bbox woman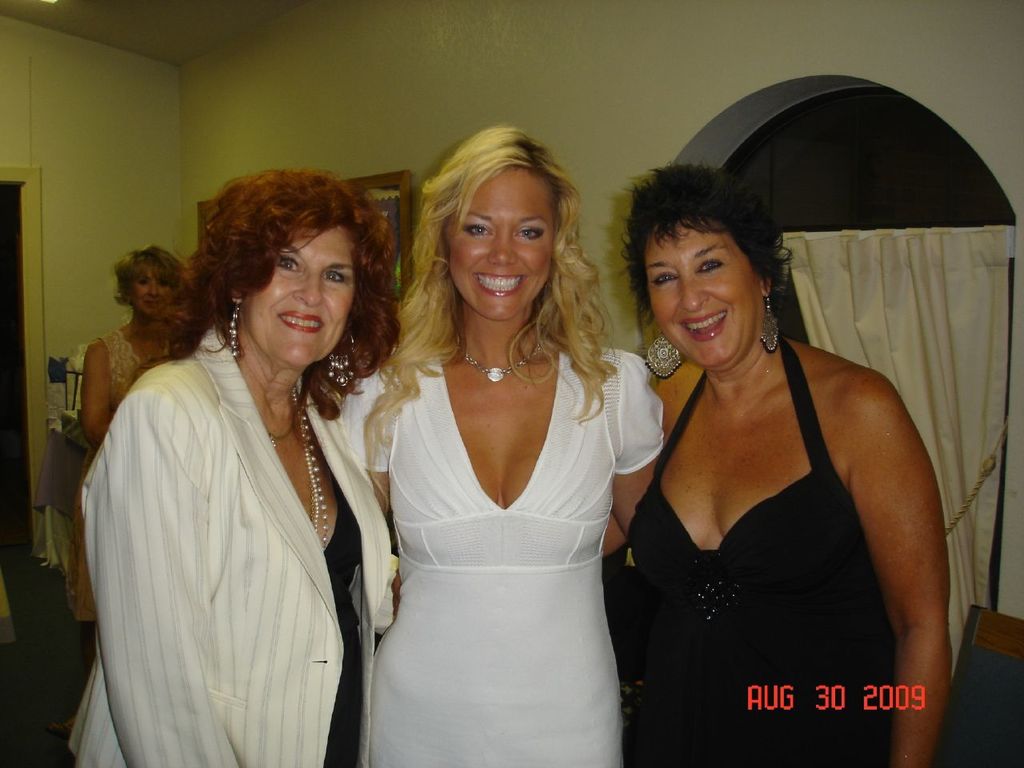
326:146:662:753
